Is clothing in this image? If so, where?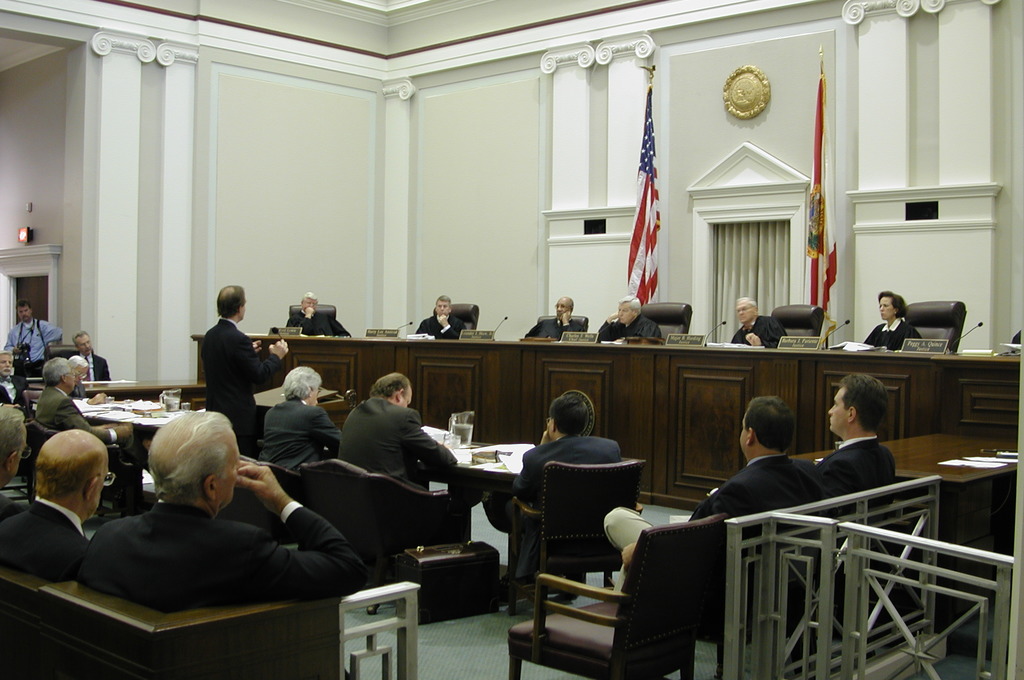
Yes, at 1:321:61:363.
